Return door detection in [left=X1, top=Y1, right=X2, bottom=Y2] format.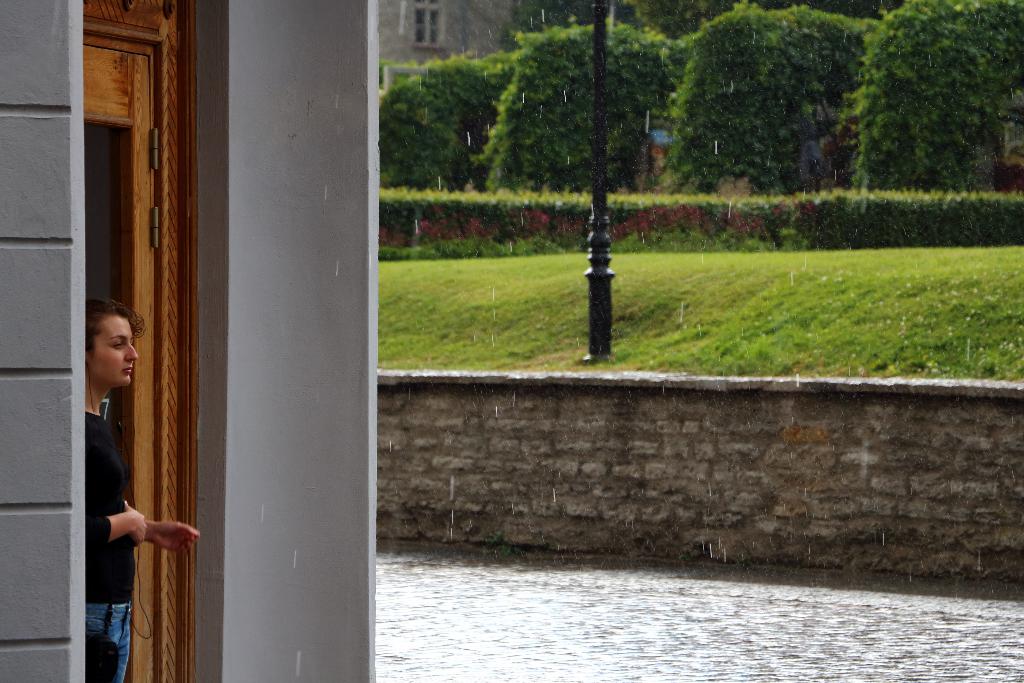
[left=84, top=0, right=191, bottom=682].
